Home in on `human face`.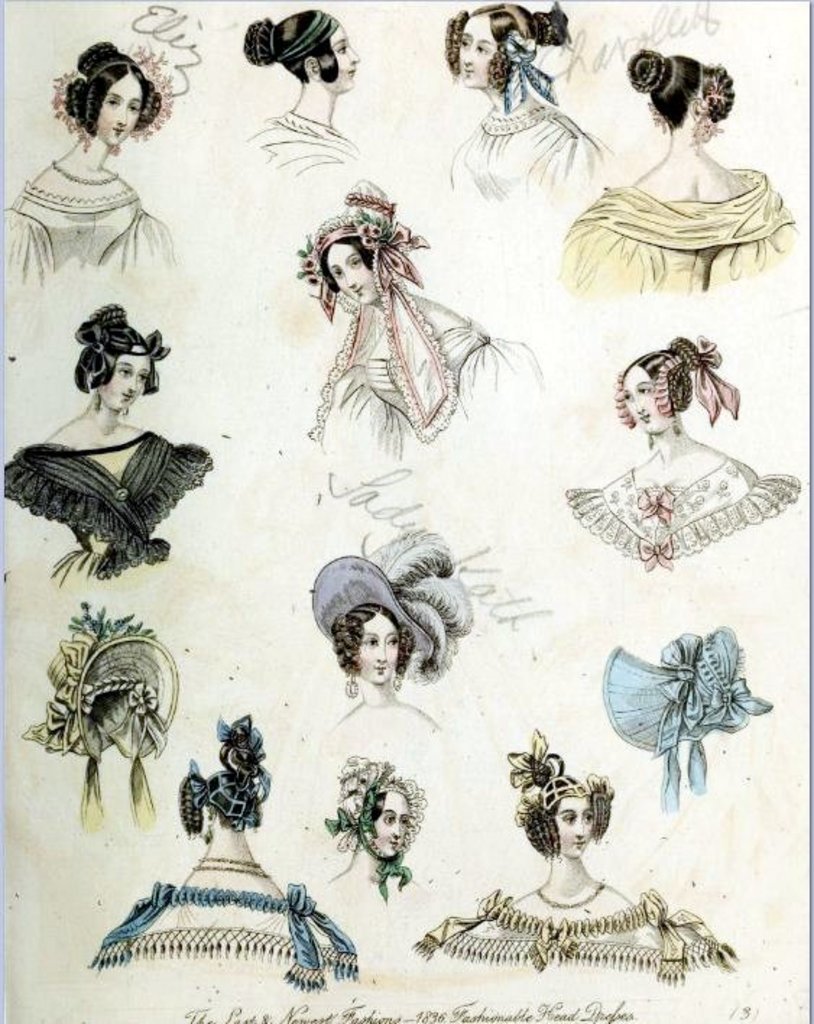
Homed in at [361,780,416,868].
